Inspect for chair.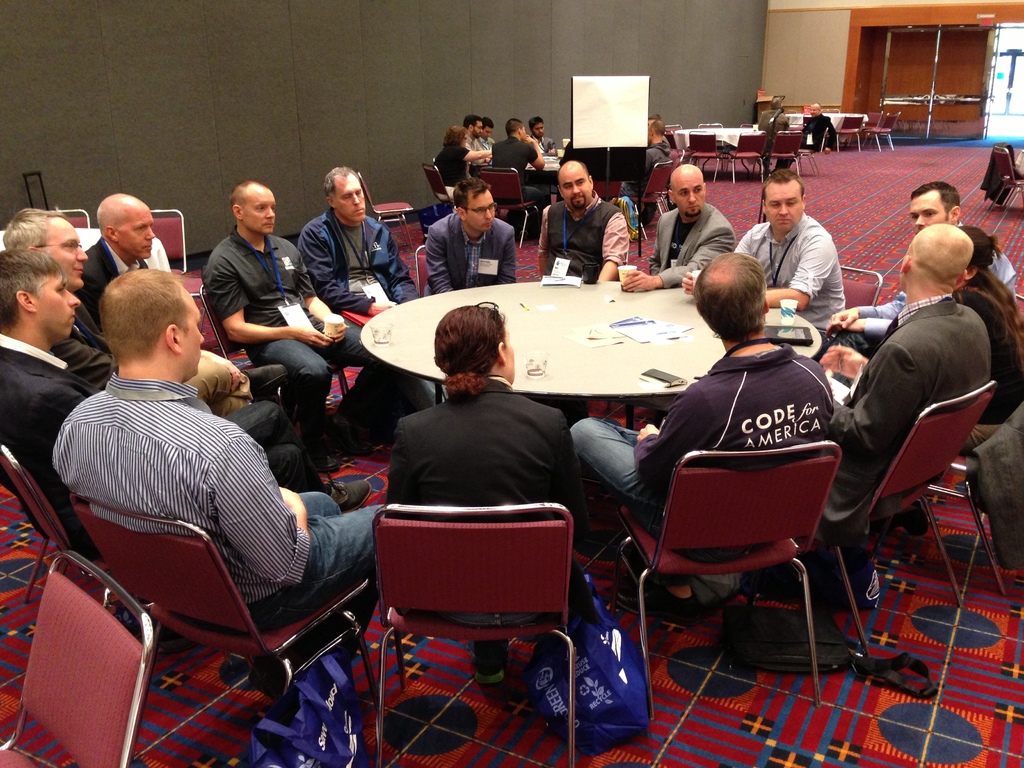
Inspection: {"left": 0, "top": 440, "right": 108, "bottom": 612}.
